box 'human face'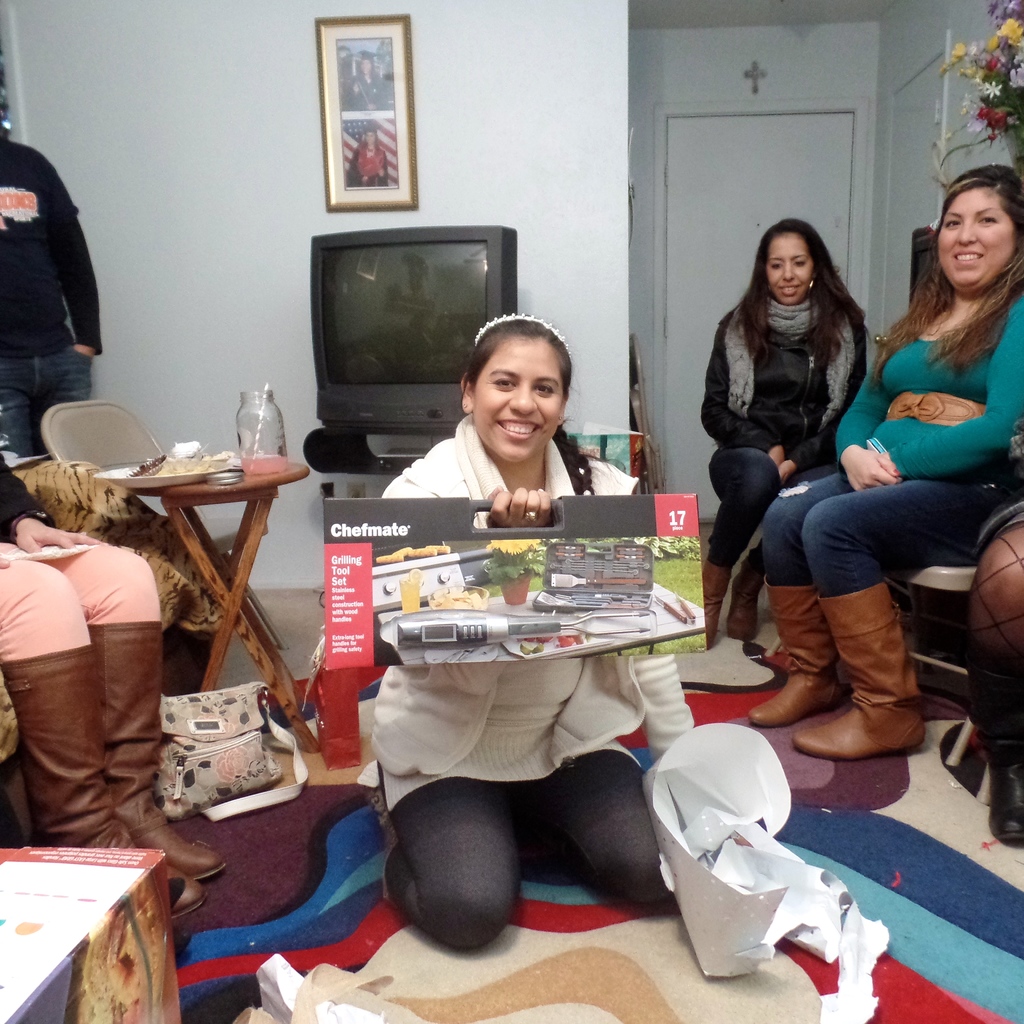
934 184 1013 289
